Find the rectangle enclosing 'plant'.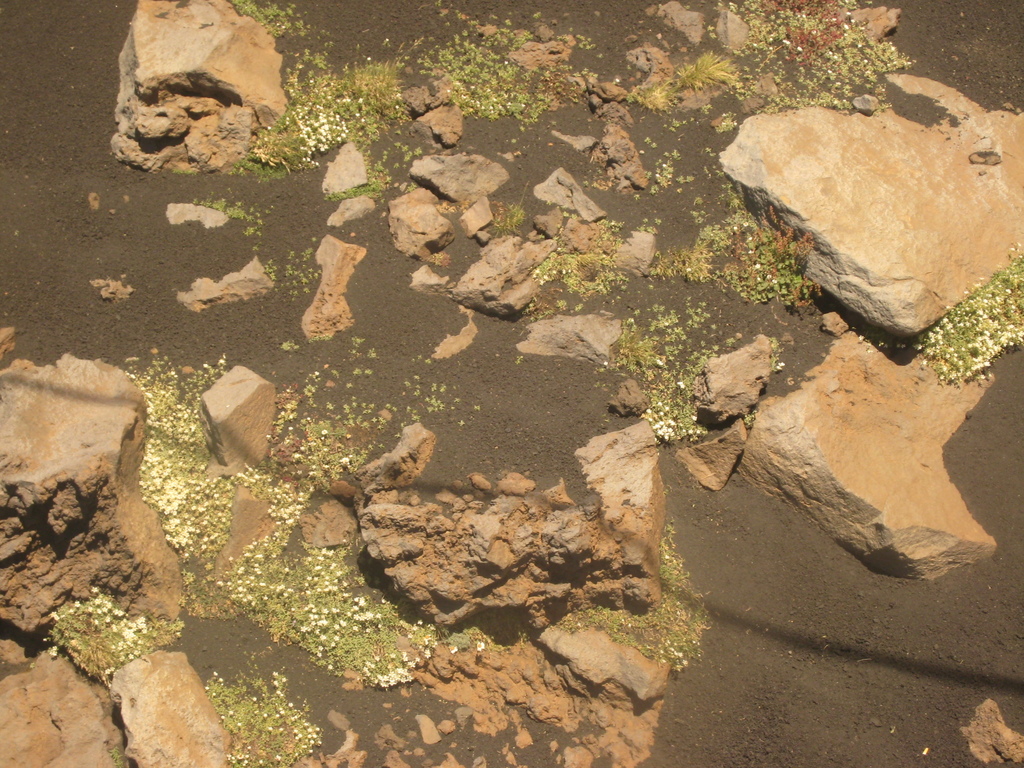
bbox=[554, 520, 705, 668].
